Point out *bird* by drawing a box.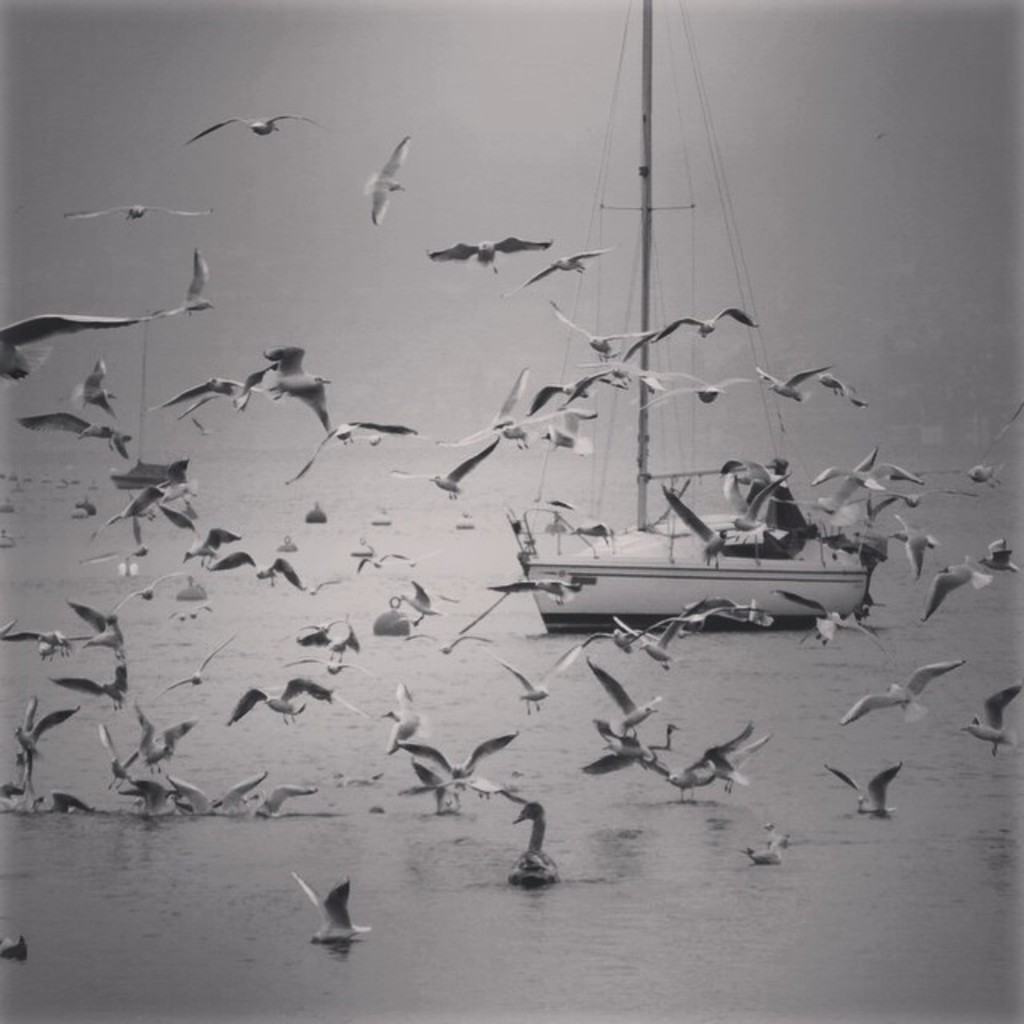
<bbox>42, 666, 128, 712</bbox>.
